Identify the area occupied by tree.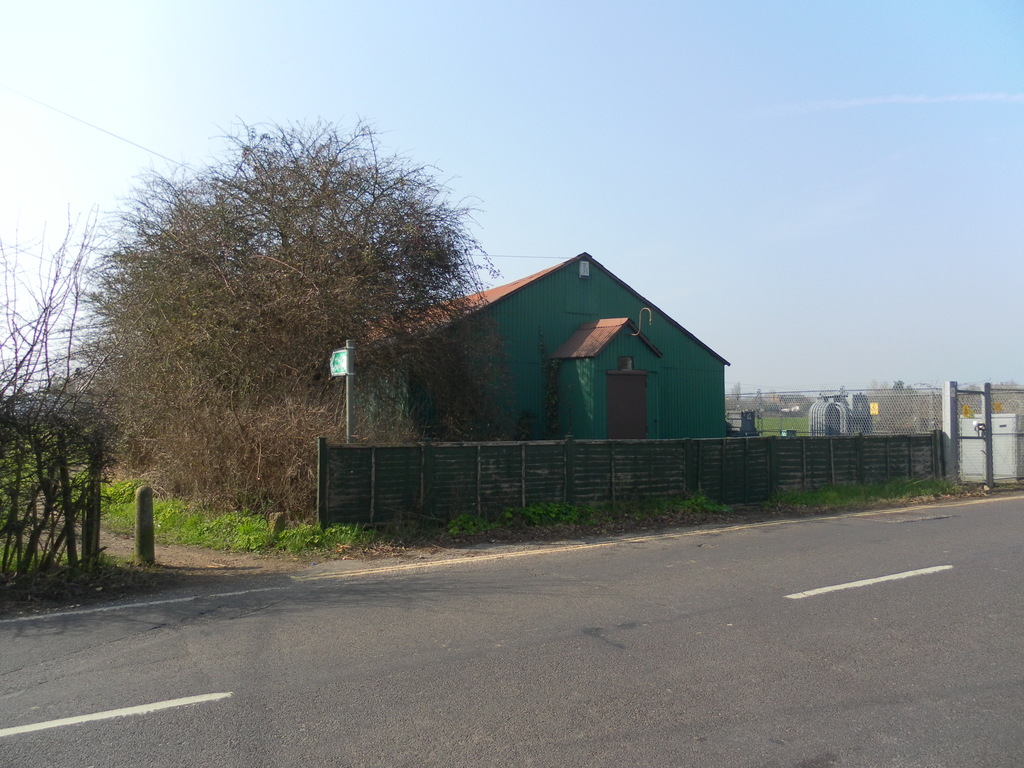
Area: [x1=42, y1=111, x2=495, y2=531].
